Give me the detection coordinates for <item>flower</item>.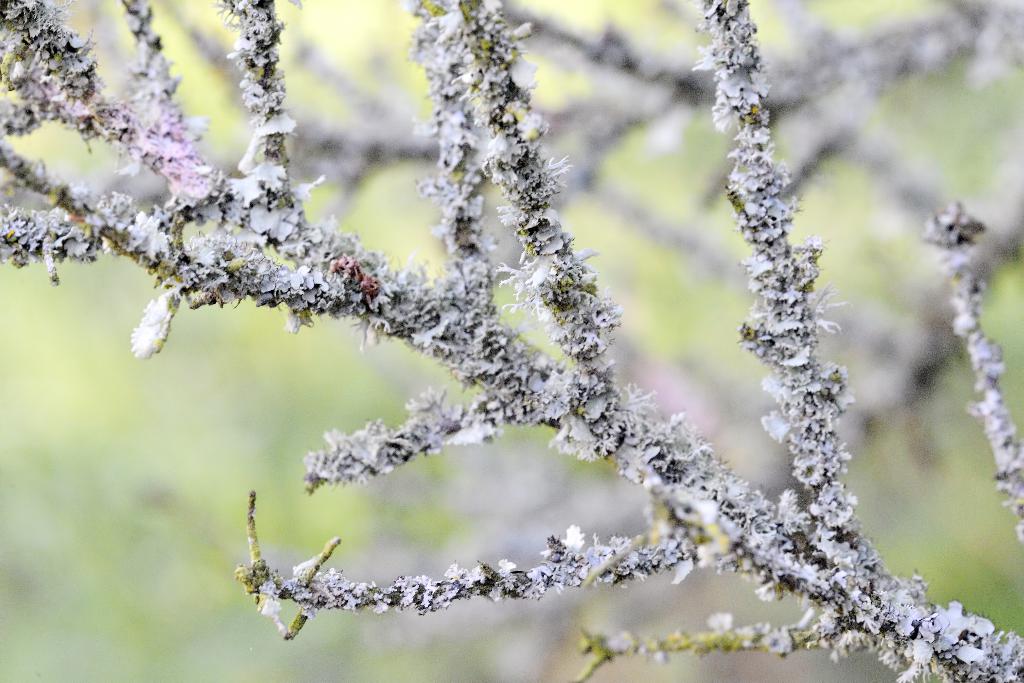
(x1=111, y1=278, x2=172, y2=360).
